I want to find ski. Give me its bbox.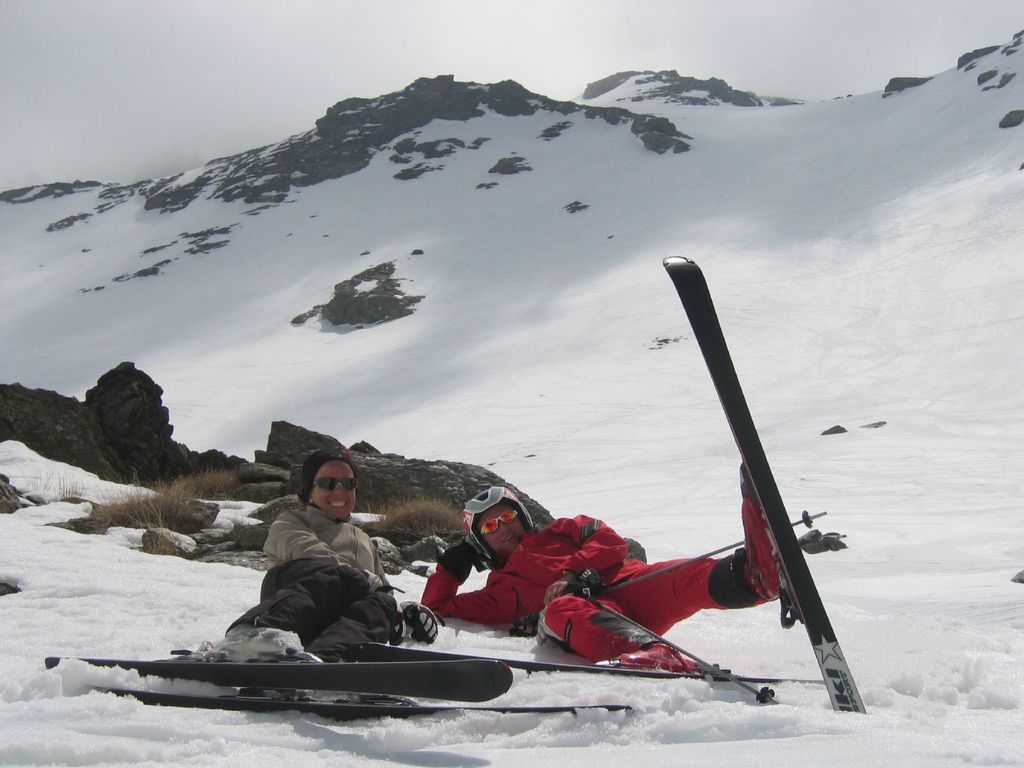
{"x1": 41, "y1": 654, "x2": 520, "y2": 707}.
